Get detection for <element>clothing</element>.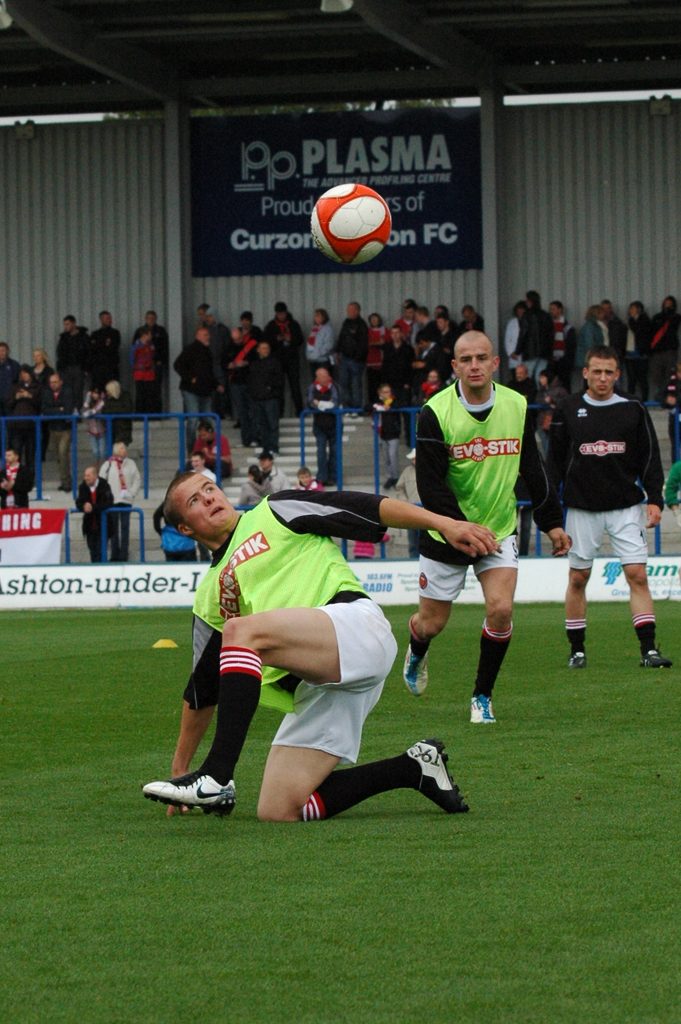
Detection: region(527, 404, 644, 588).
